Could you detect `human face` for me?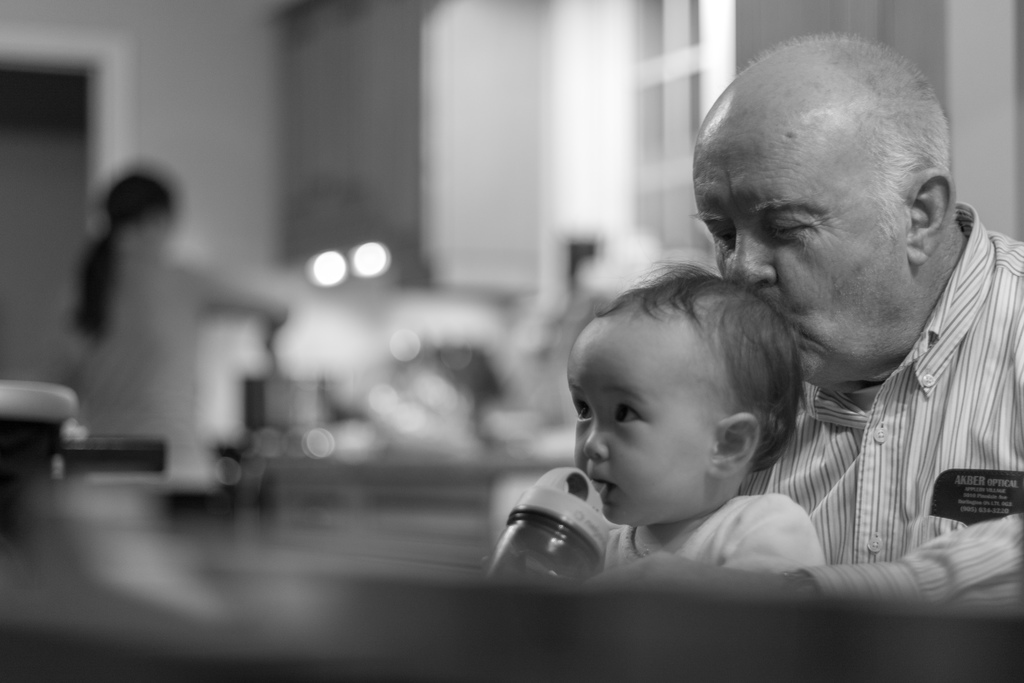
Detection result: box=[682, 136, 908, 387].
